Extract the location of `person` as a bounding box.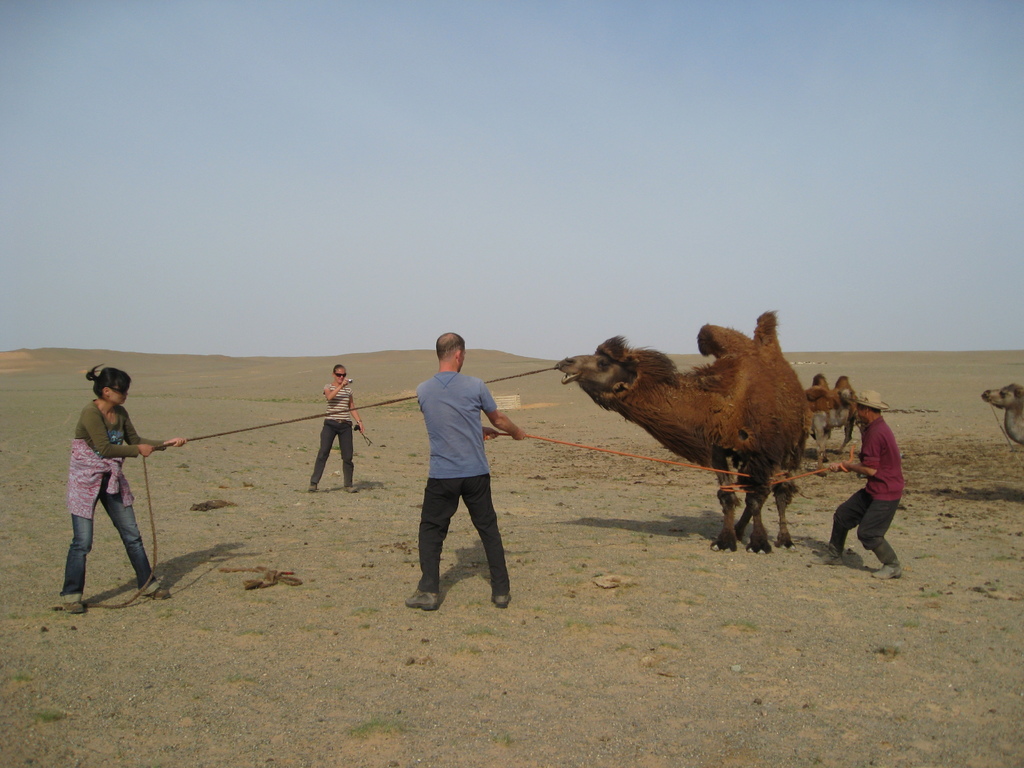
select_region(813, 390, 904, 580).
